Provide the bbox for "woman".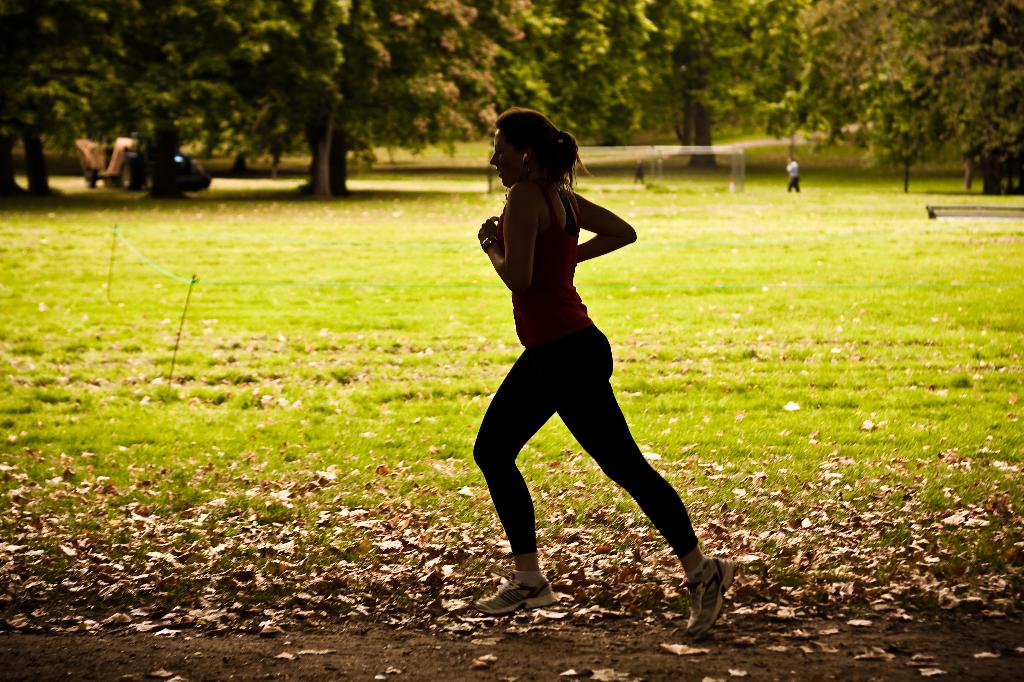
(457, 94, 697, 640).
